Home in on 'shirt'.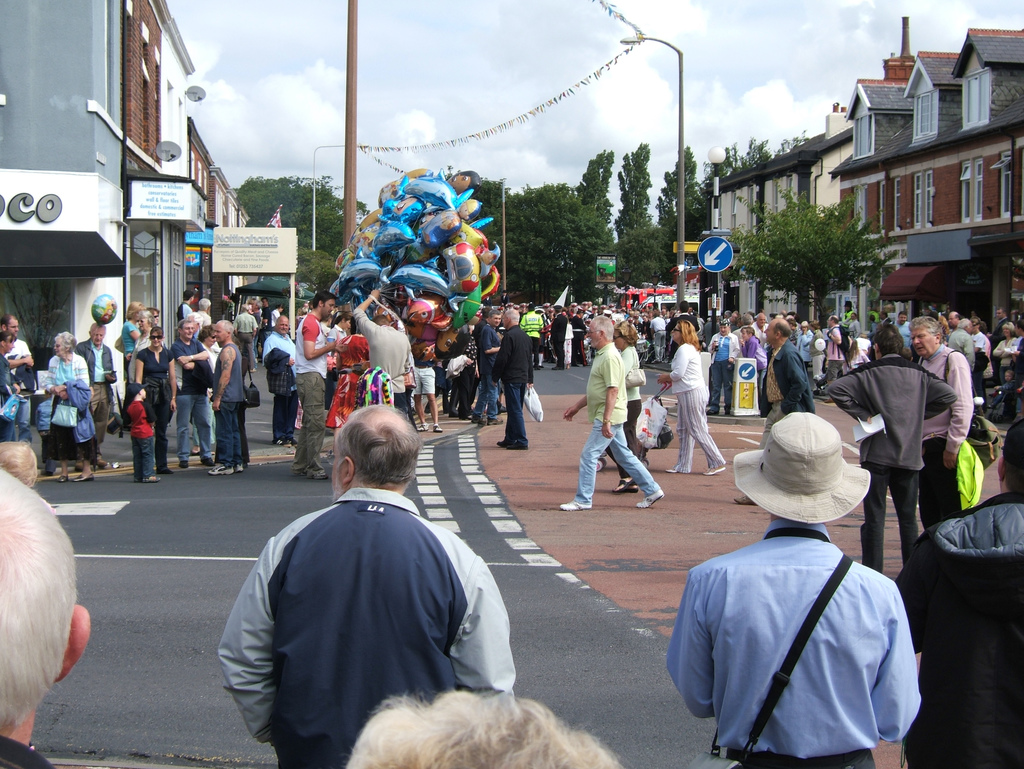
Homed in at <box>0,734,56,768</box>.
